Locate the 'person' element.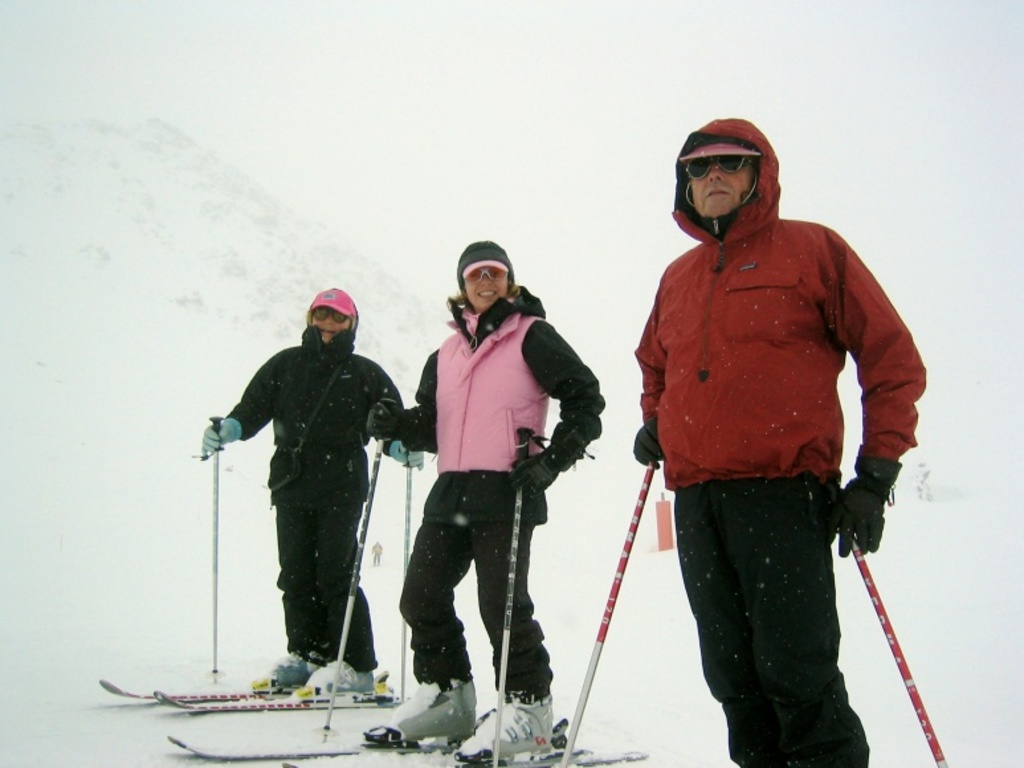
Element bbox: x1=631, y1=106, x2=926, y2=767.
